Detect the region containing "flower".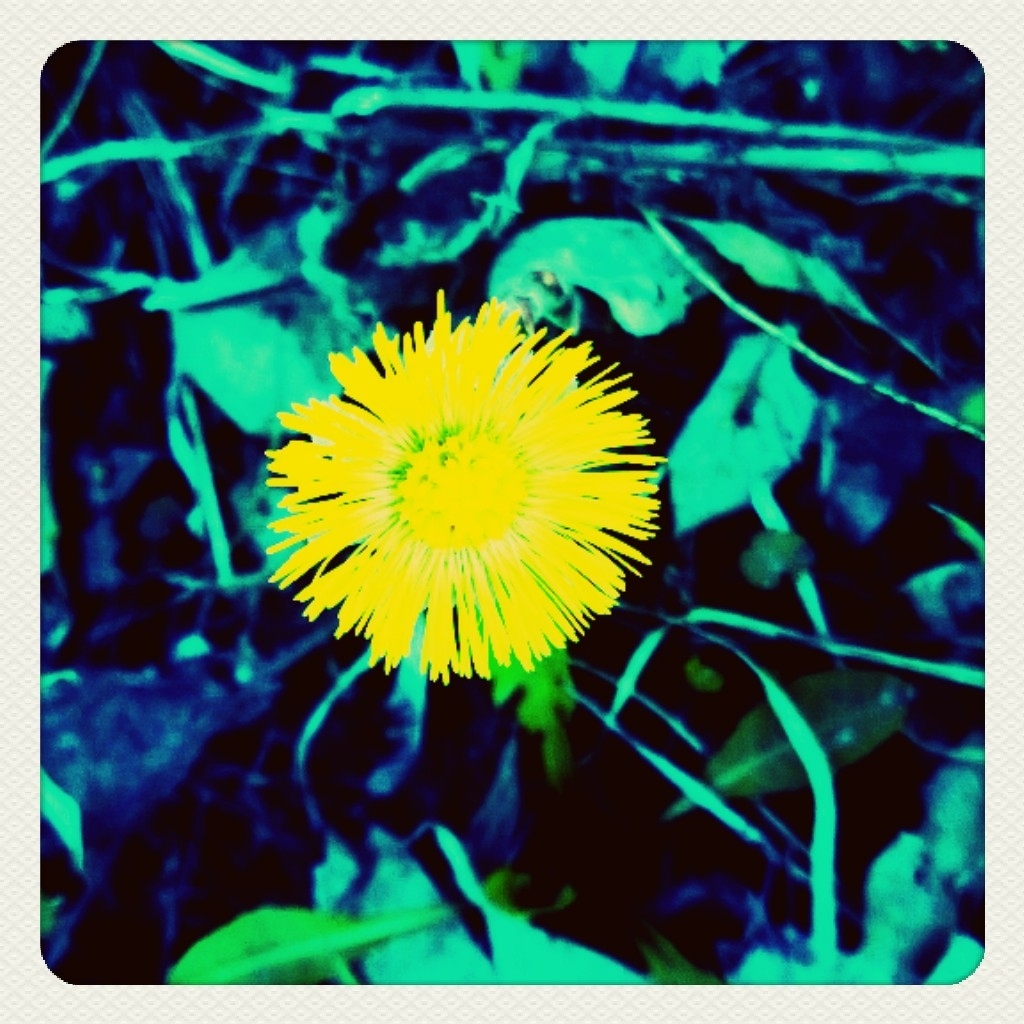
<bbox>254, 295, 670, 702</bbox>.
